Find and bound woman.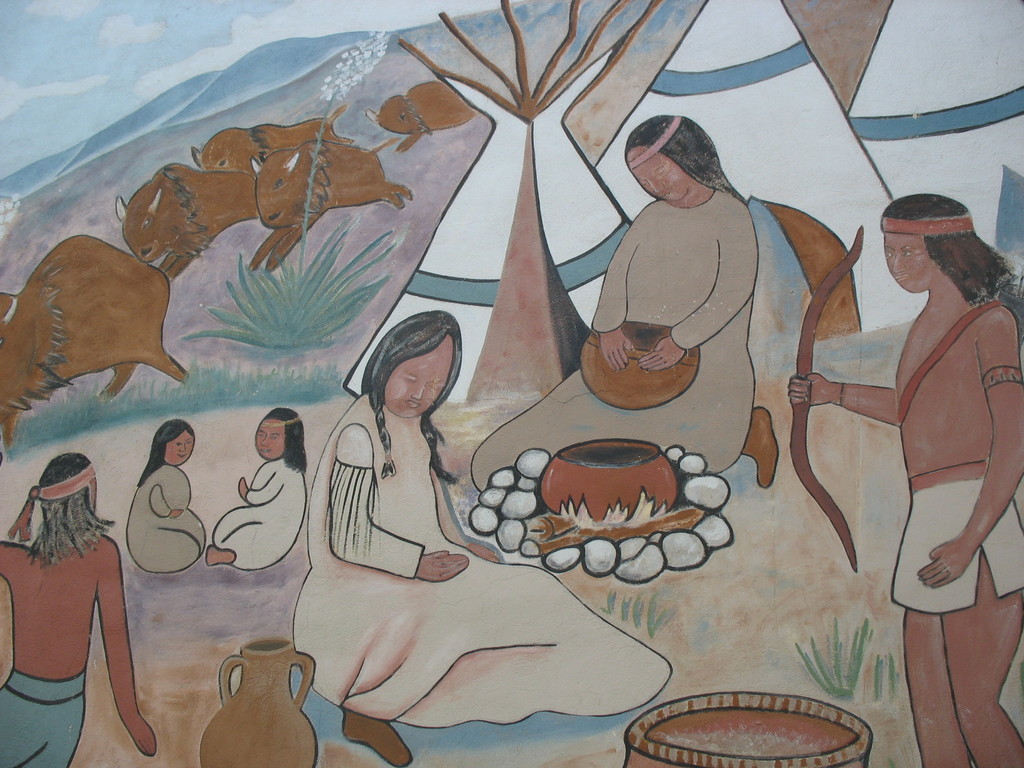
Bound: BBox(824, 152, 1012, 715).
